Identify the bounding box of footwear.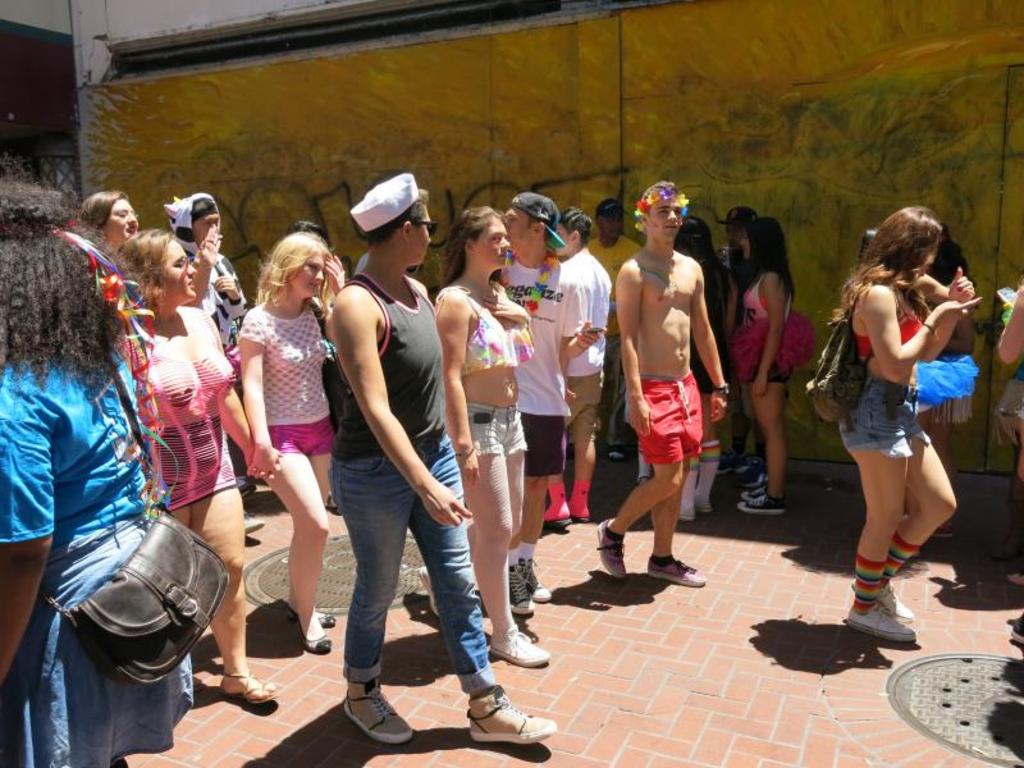
Rect(516, 552, 547, 598).
